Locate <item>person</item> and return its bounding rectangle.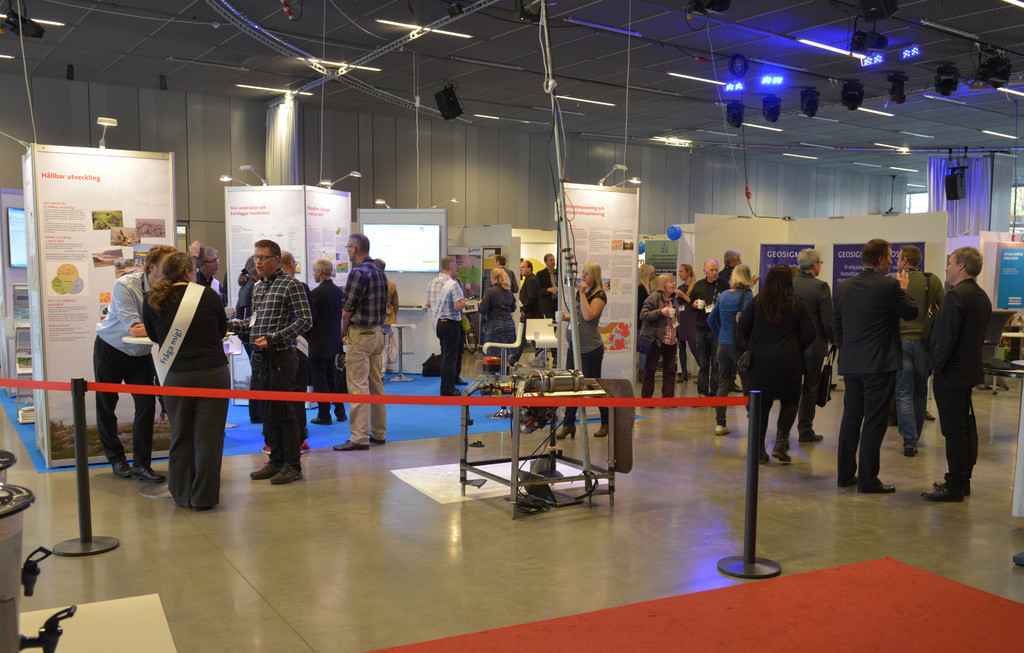
[833, 240, 917, 492].
